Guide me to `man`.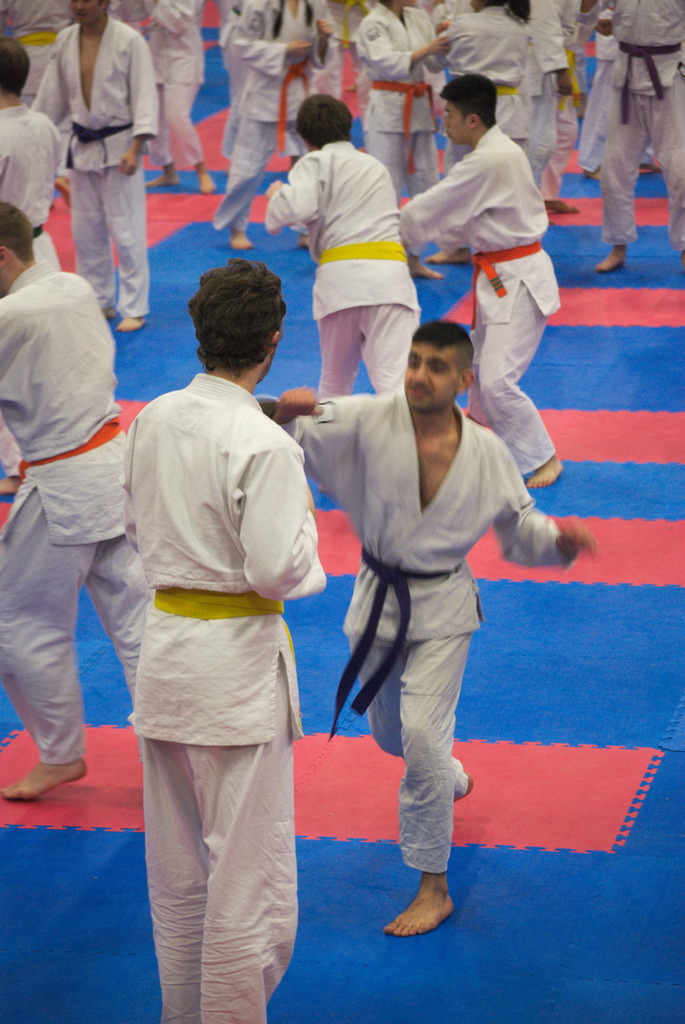
Guidance: 0, 196, 159, 796.
